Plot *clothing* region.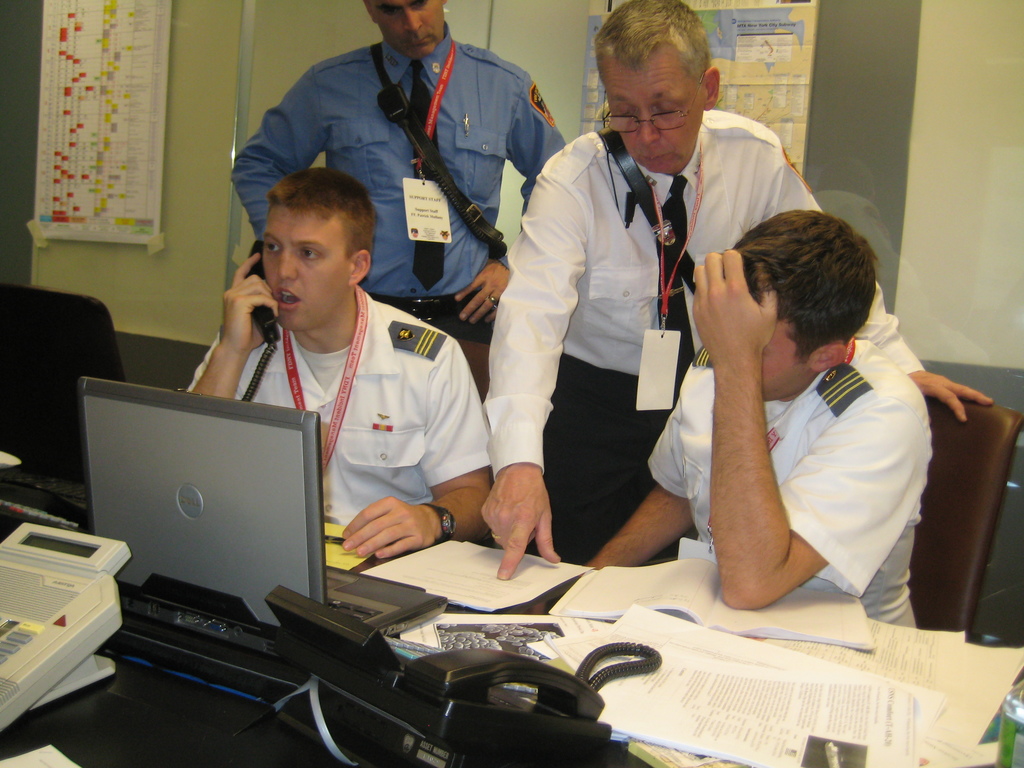
Plotted at {"x1": 646, "y1": 338, "x2": 921, "y2": 632}.
